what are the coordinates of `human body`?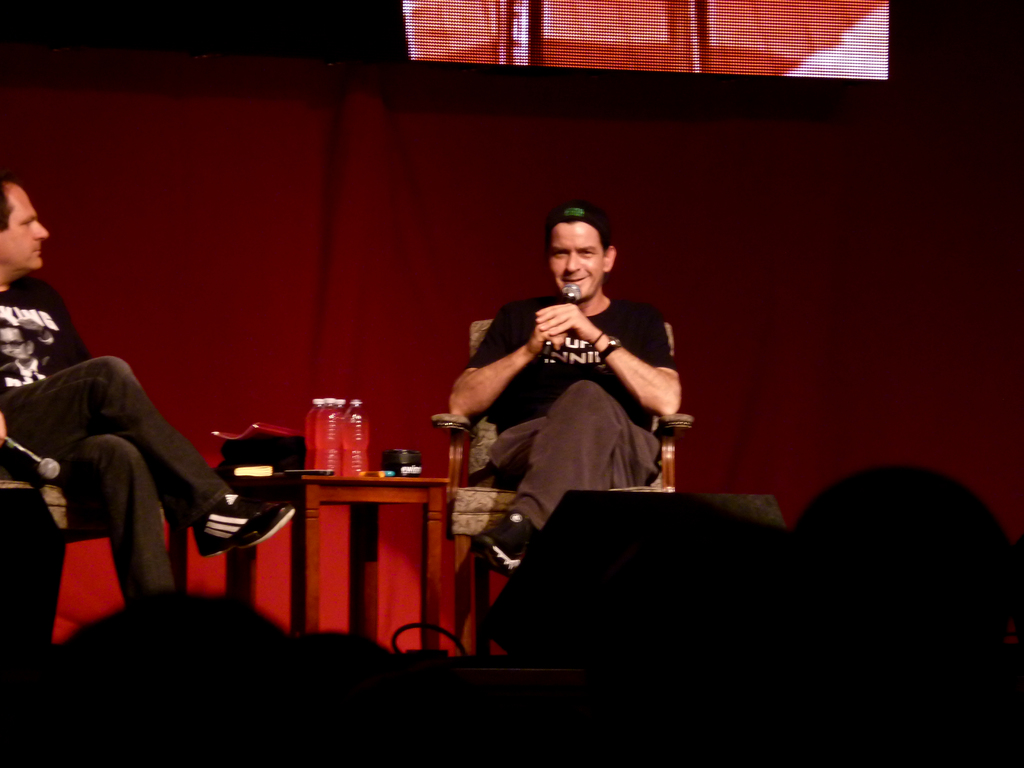
BBox(0, 179, 289, 604).
